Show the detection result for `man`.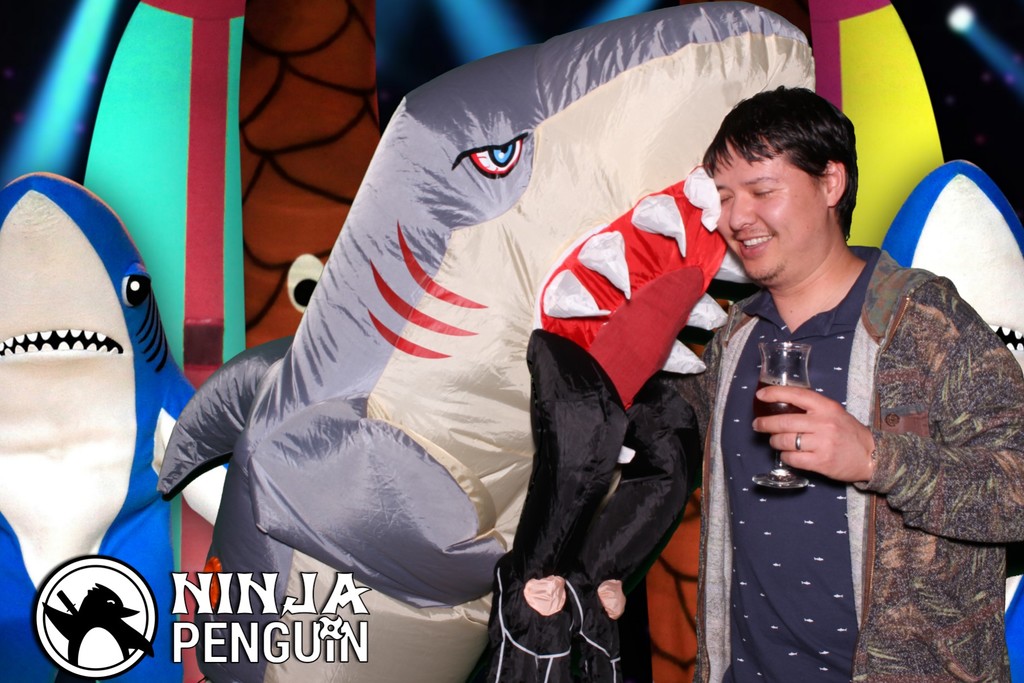
(x1=664, y1=97, x2=948, y2=679).
